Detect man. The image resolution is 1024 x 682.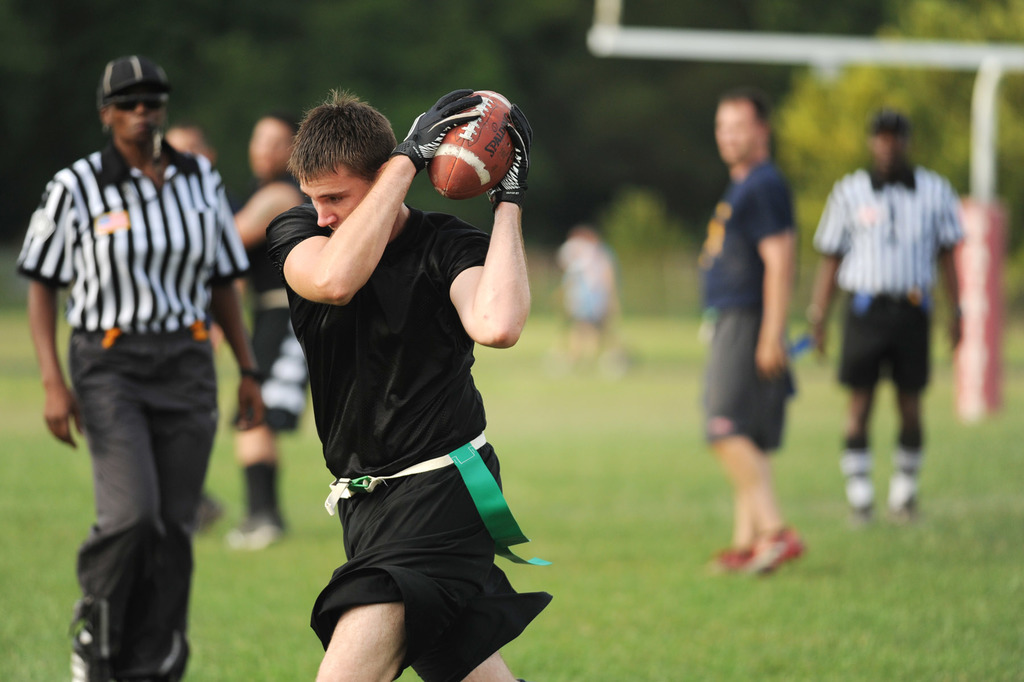
[225,113,314,547].
